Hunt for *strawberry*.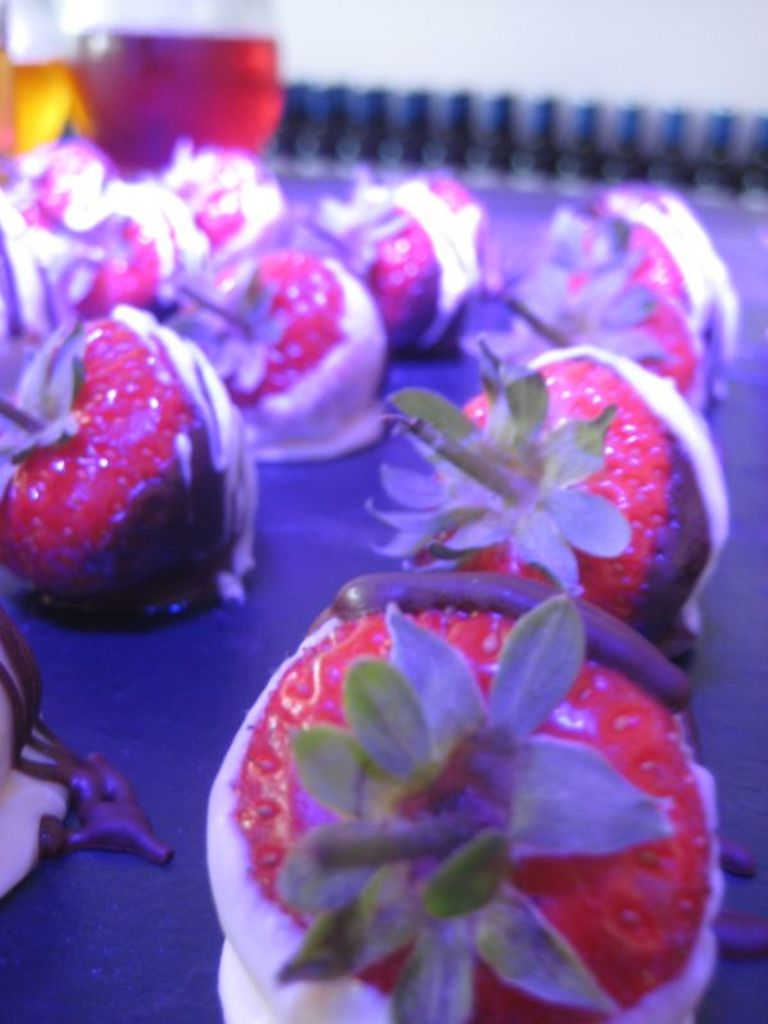
Hunted down at 32 177 212 315.
